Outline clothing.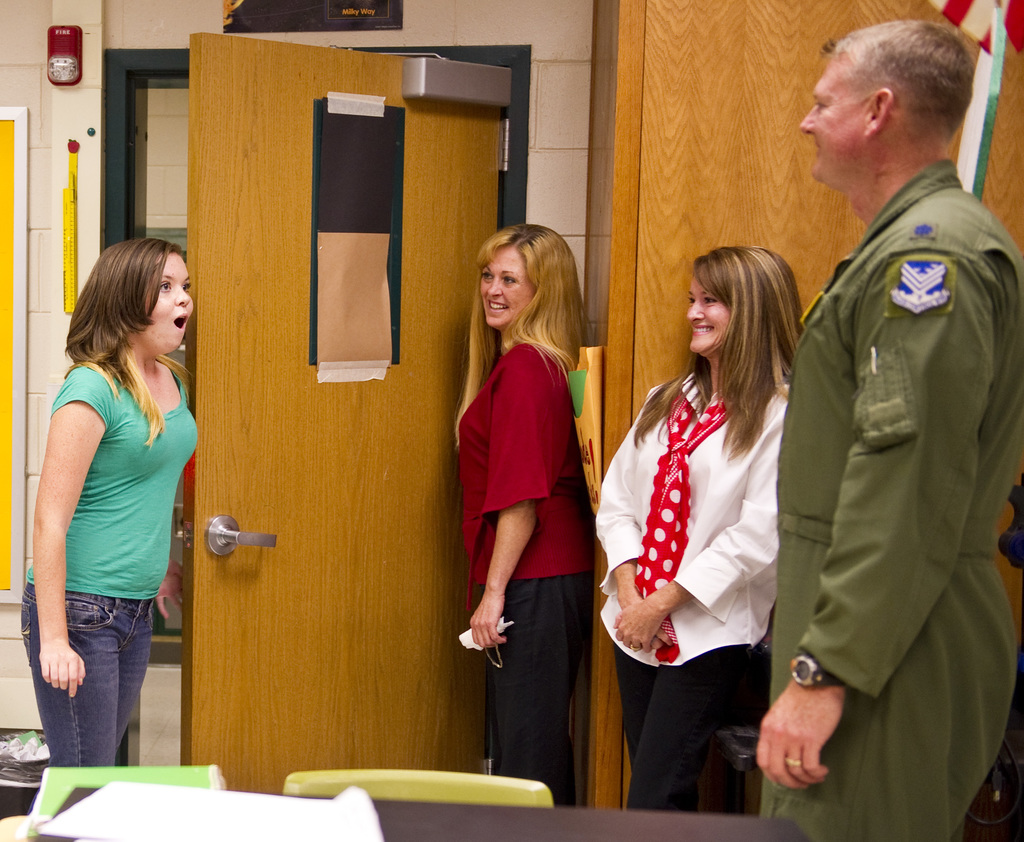
Outline: [left=479, top=574, right=593, bottom=811].
